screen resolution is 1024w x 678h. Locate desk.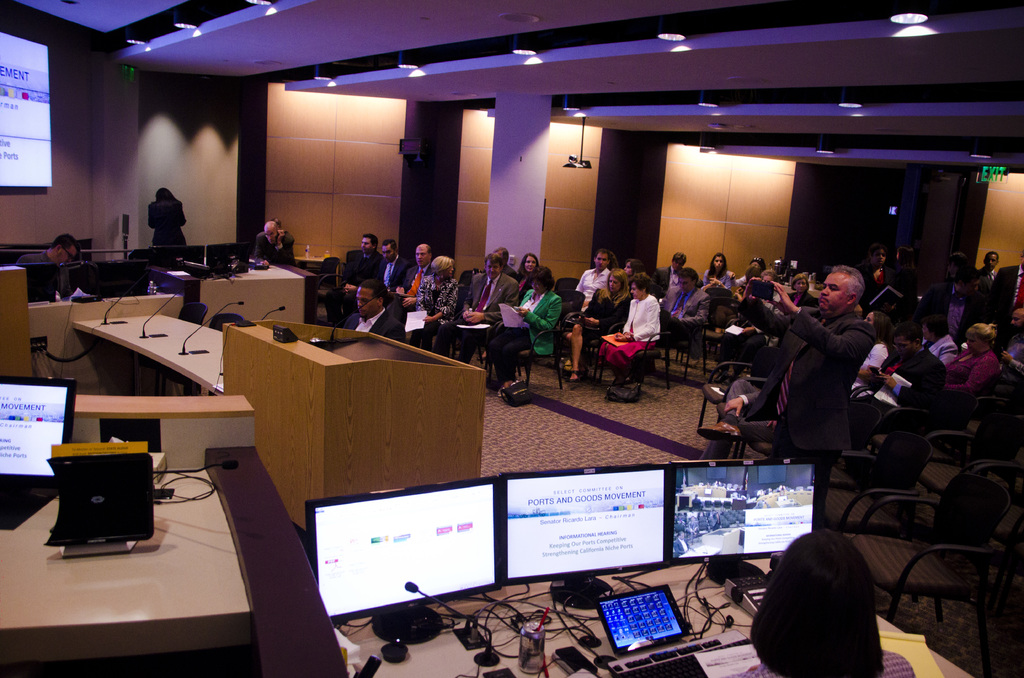
[0,434,323,673].
